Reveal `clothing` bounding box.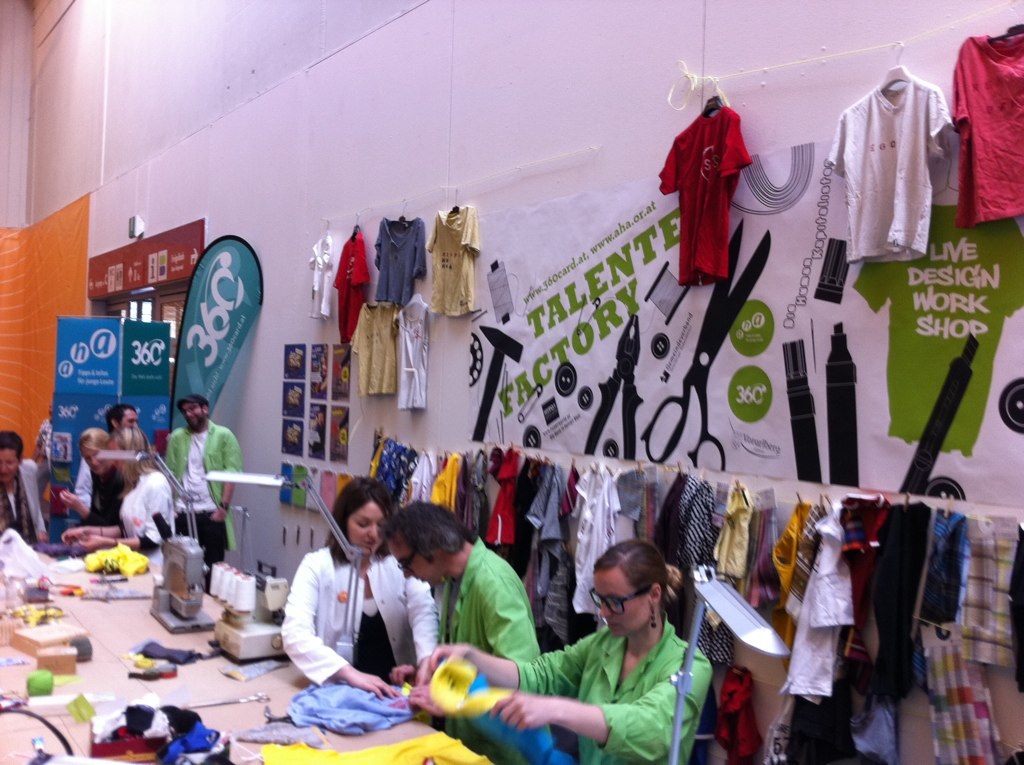
Revealed: {"left": 375, "top": 215, "right": 418, "bottom": 301}.
